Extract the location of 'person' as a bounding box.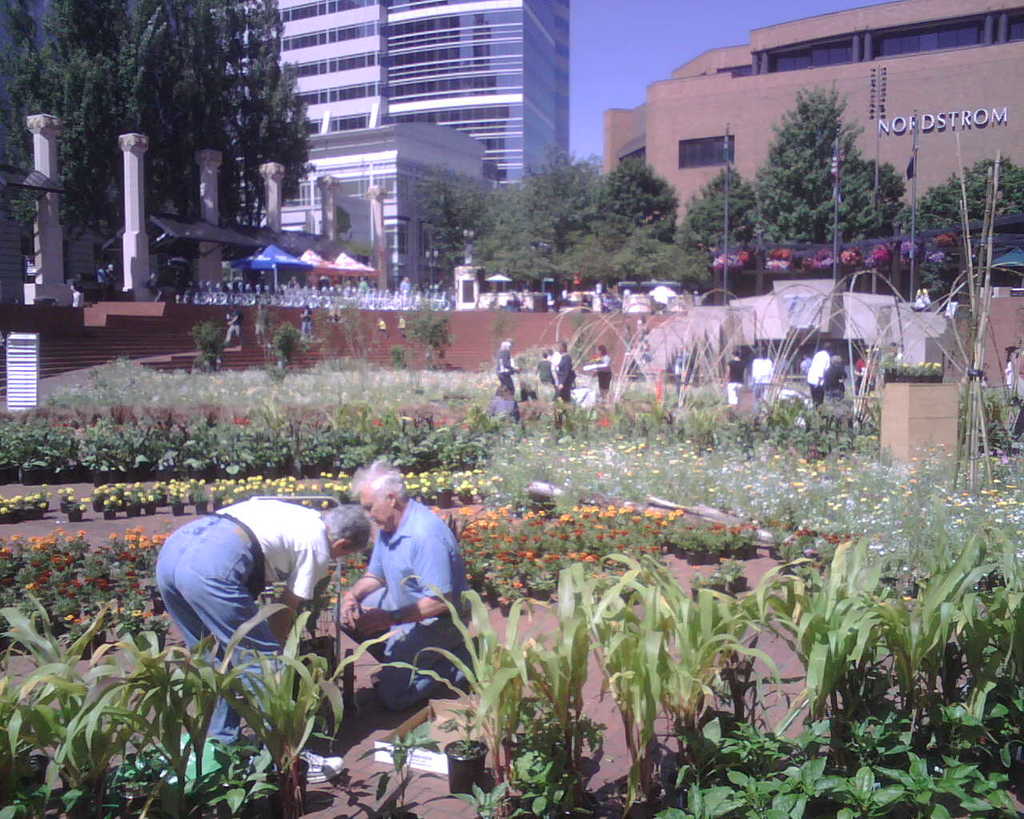
318, 458, 463, 709.
